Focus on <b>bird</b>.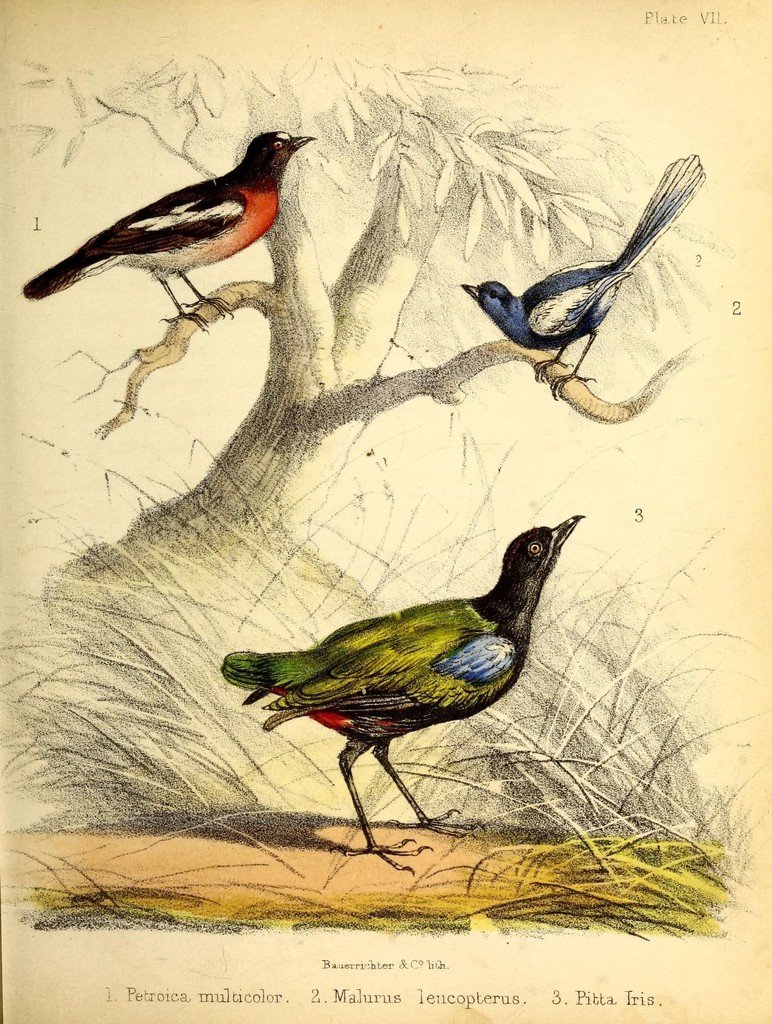
Focused at (202, 516, 583, 847).
